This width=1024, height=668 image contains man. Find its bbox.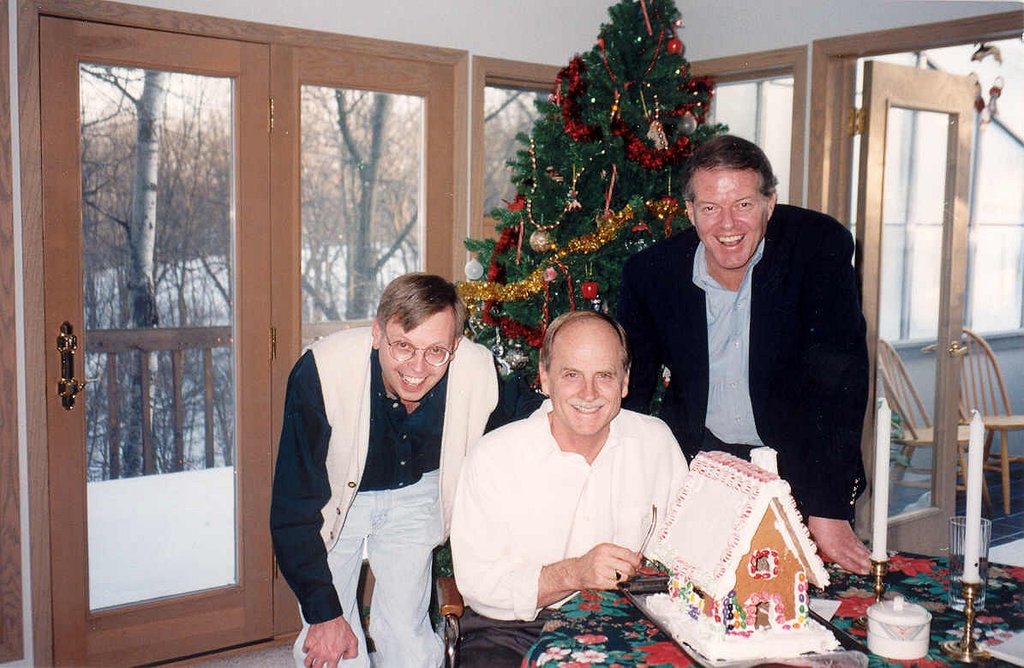
box=[446, 311, 692, 667].
